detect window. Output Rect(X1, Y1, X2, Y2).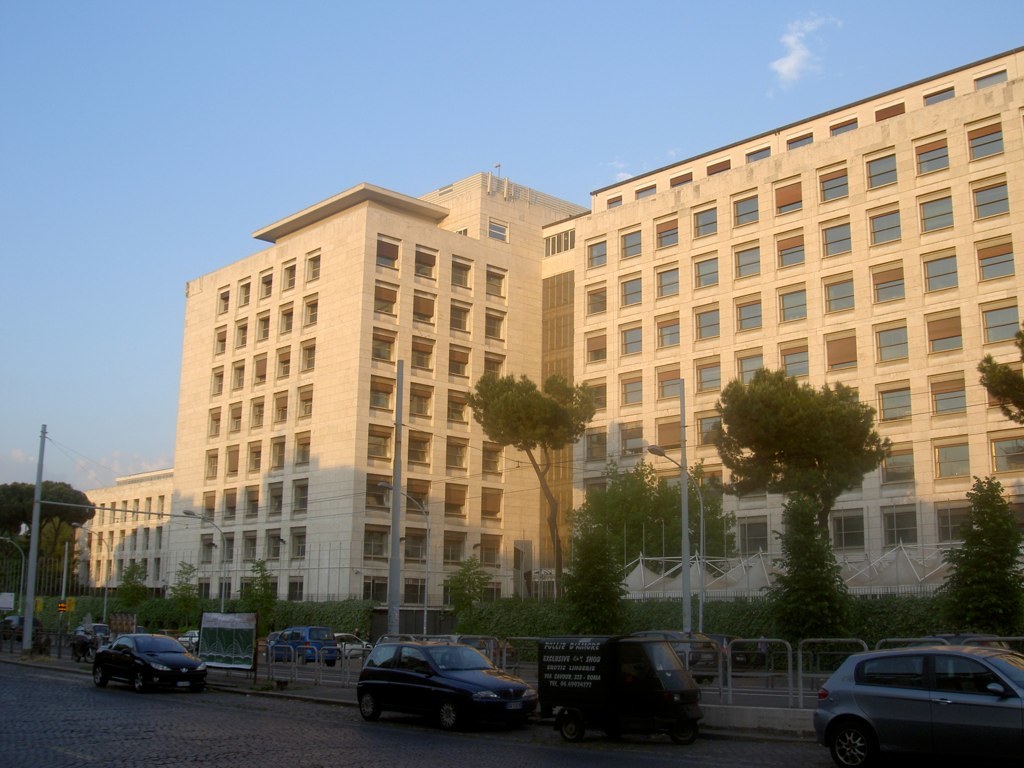
Rect(977, 237, 1013, 282).
